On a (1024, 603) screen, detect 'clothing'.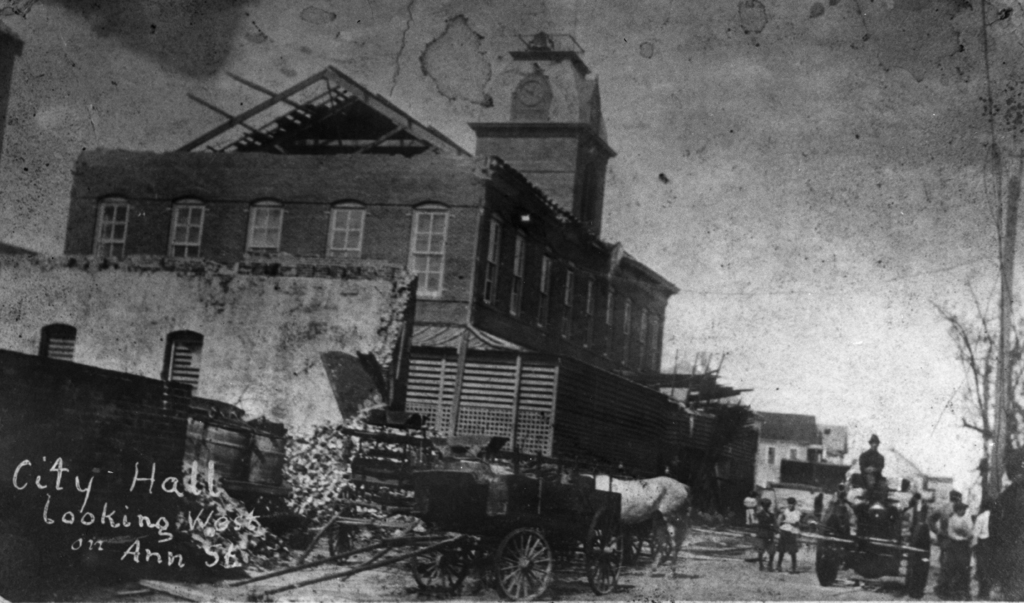
935, 495, 957, 563.
